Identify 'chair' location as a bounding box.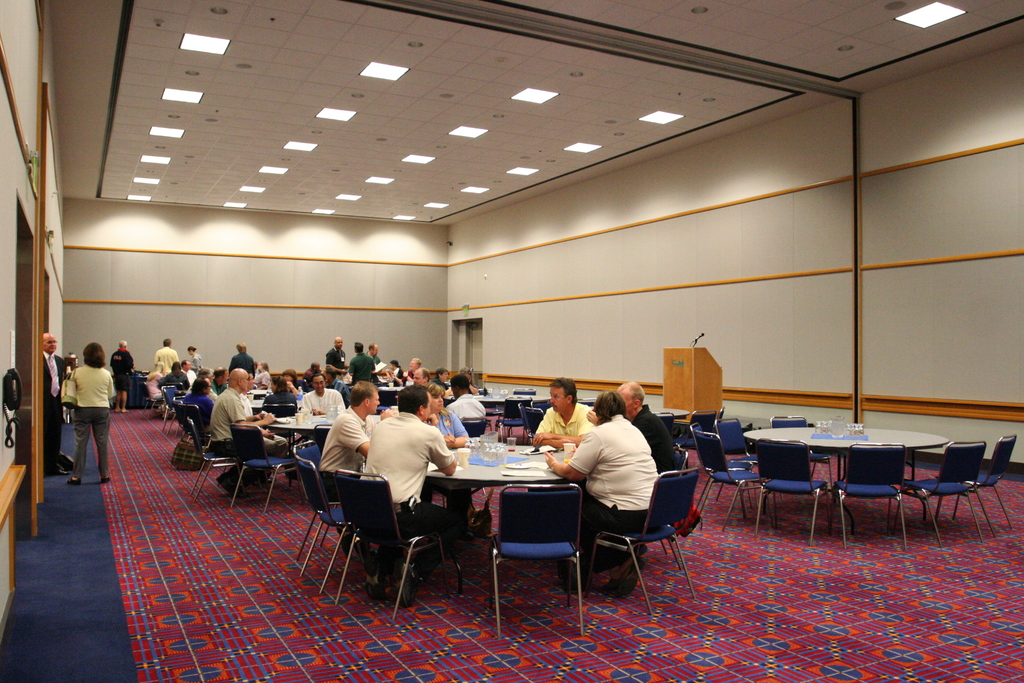
box=[654, 409, 682, 458].
